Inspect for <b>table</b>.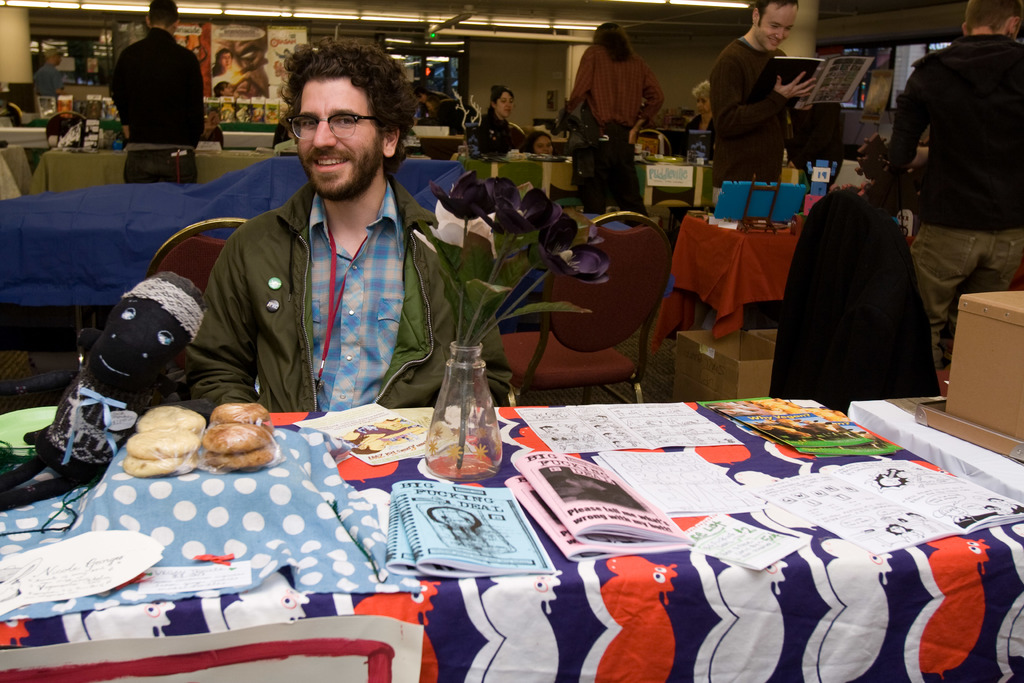
Inspection: (49, 142, 275, 193).
